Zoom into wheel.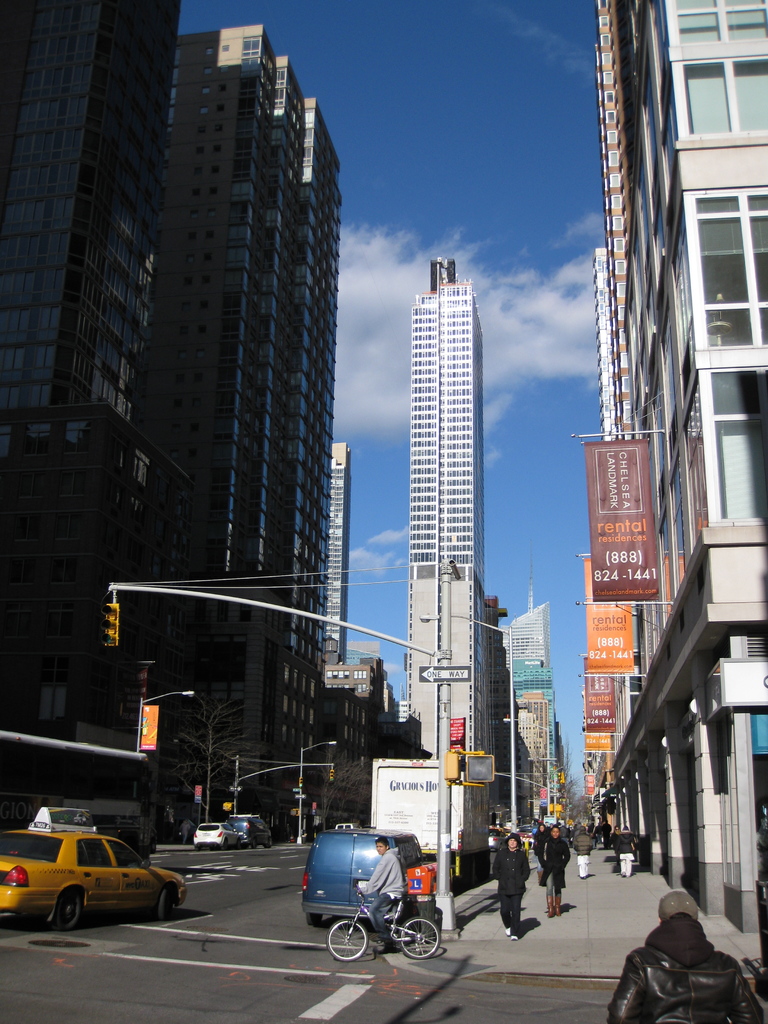
Zoom target: pyautogui.locateOnScreen(221, 836, 226, 851).
